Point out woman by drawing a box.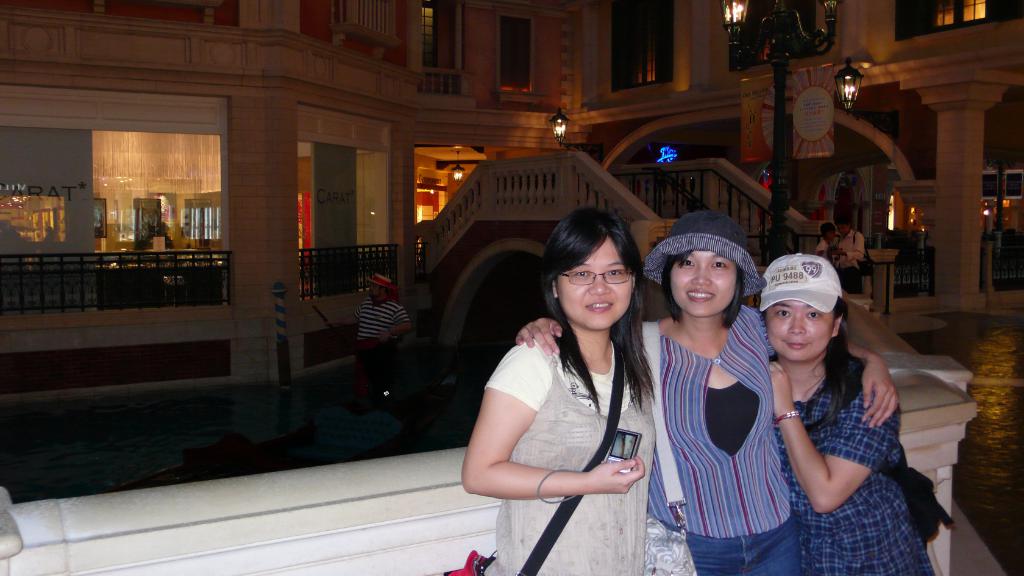
<bbox>756, 253, 934, 575</bbox>.
